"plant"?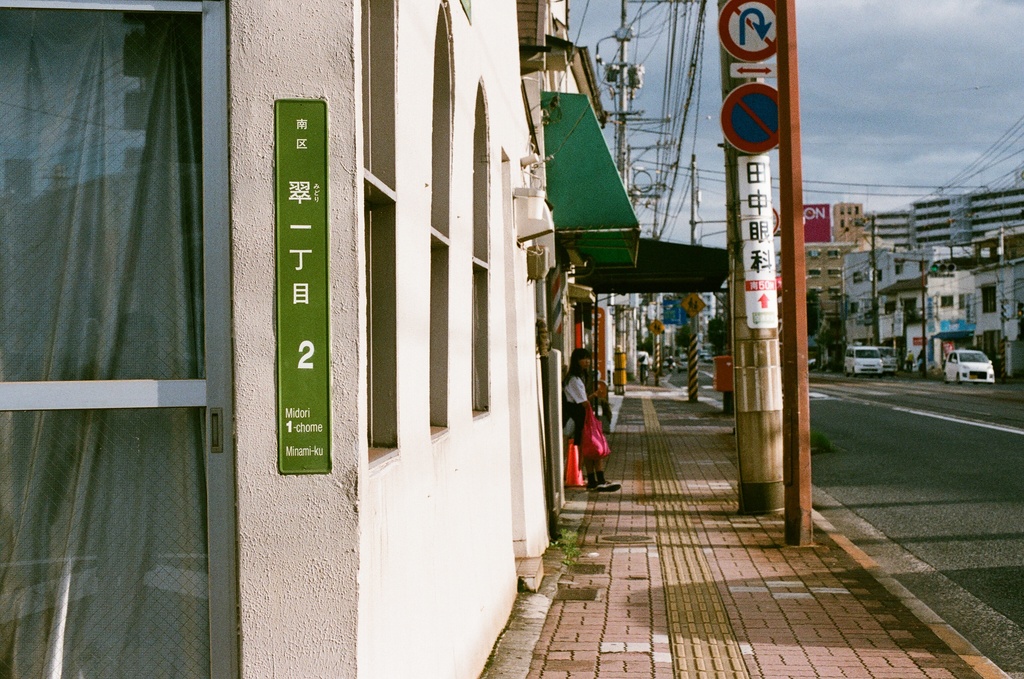
detection(550, 523, 577, 559)
